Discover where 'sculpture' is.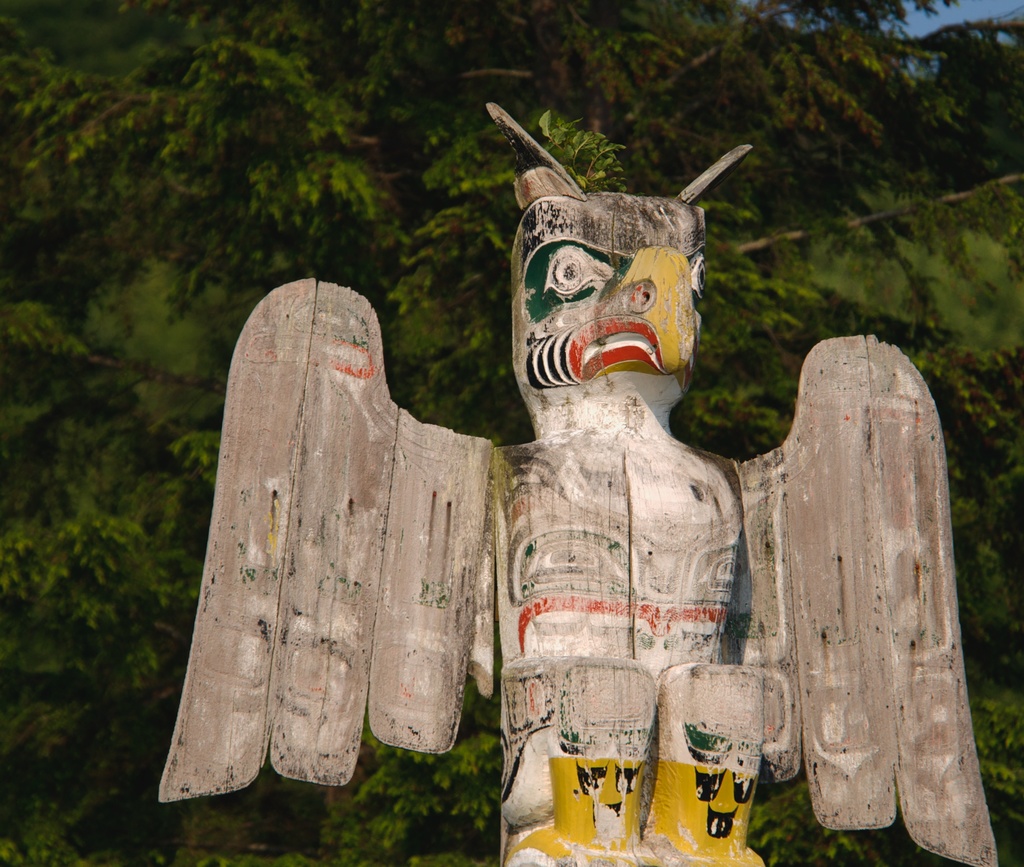
Discovered at select_region(276, 95, 872, 853).
